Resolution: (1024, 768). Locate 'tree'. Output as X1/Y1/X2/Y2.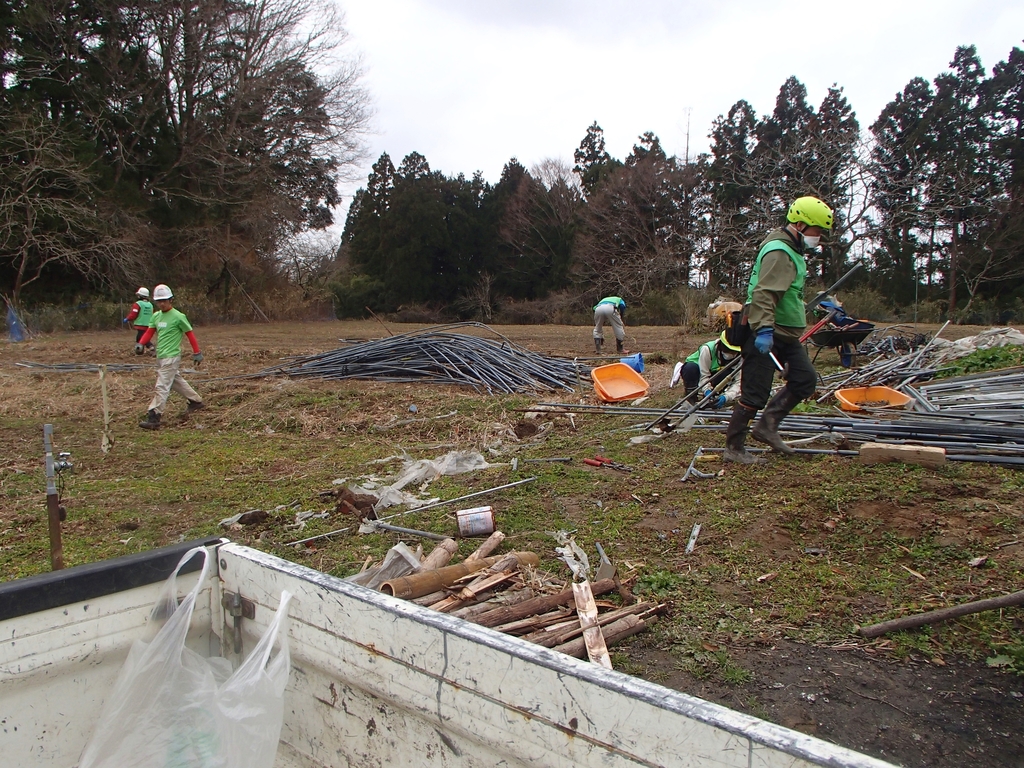
867/51/1000/314.
